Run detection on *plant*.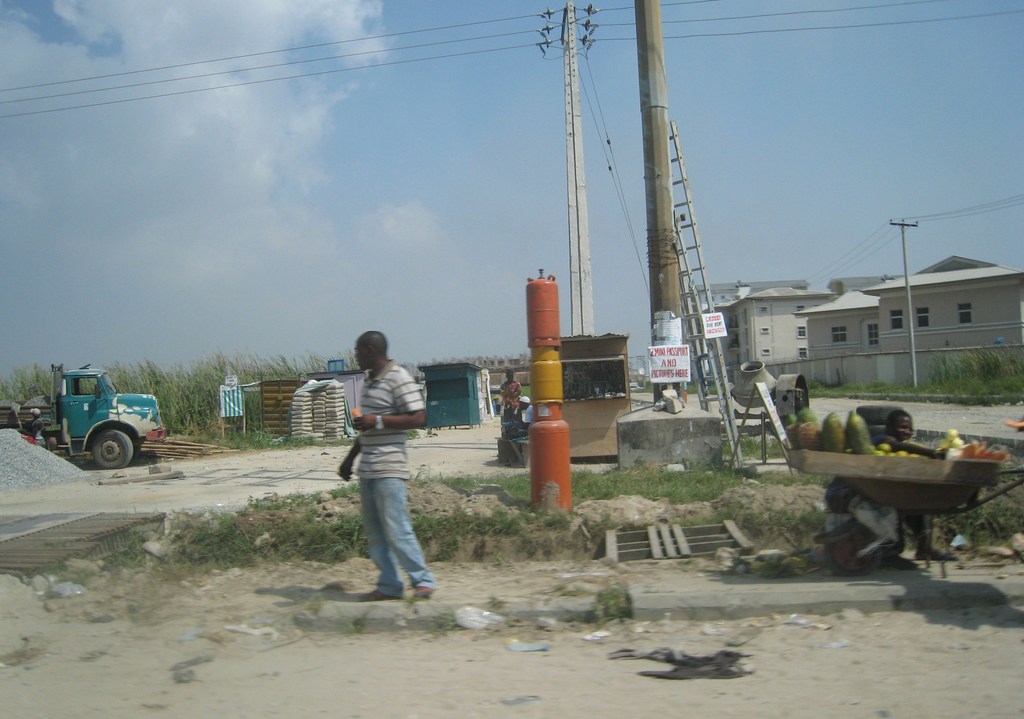
Result: crop(402, 463, 542, 514).
